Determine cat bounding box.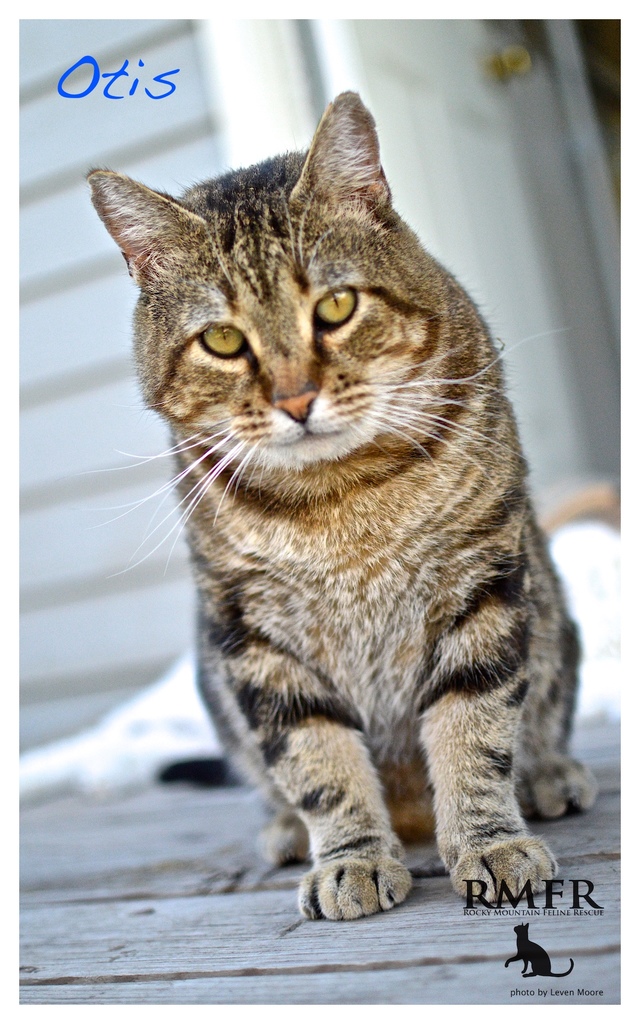
Determined: rect(81, 83, 603, 929).
